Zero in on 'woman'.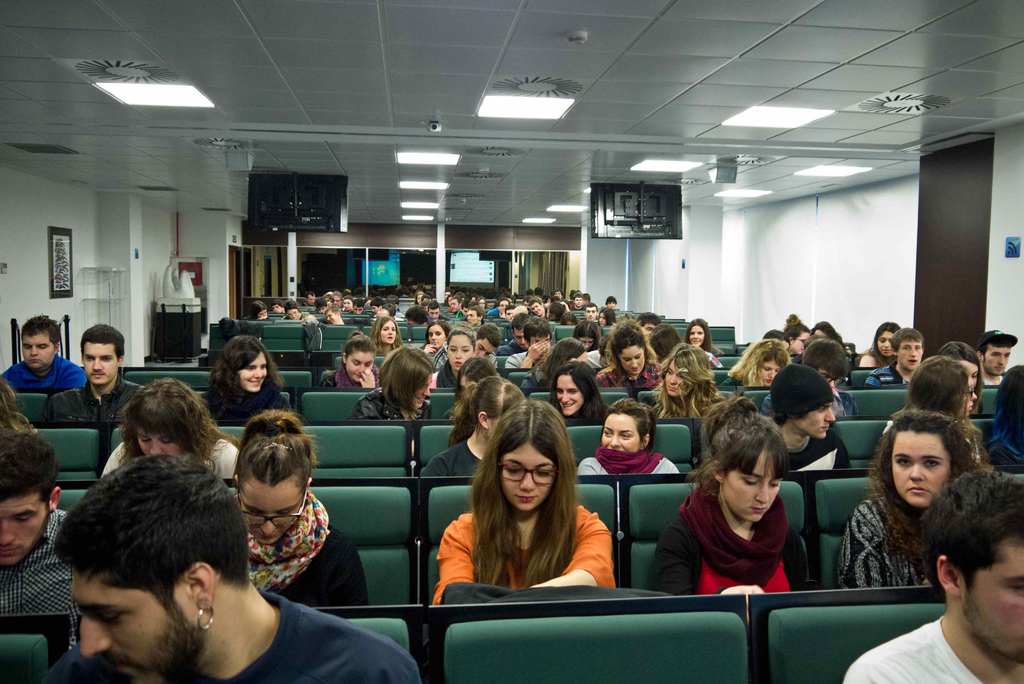
Zeroed in: 456/352/513/410.
